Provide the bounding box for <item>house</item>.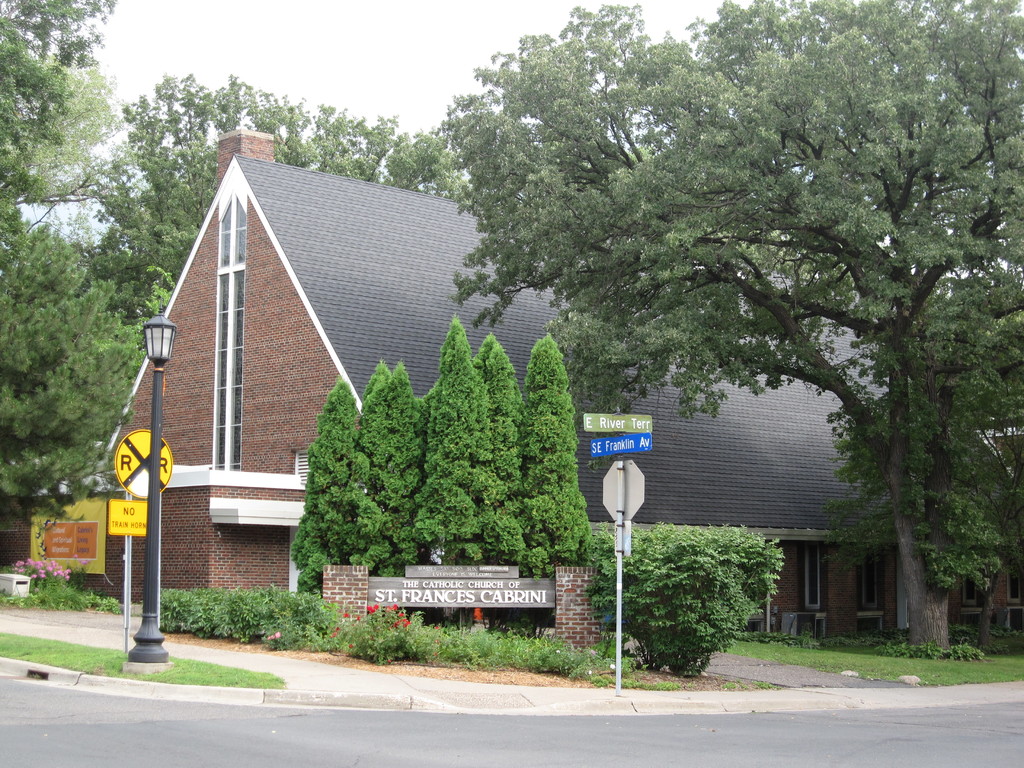
x1=95 y1=129 x2=1023 y2=641.
